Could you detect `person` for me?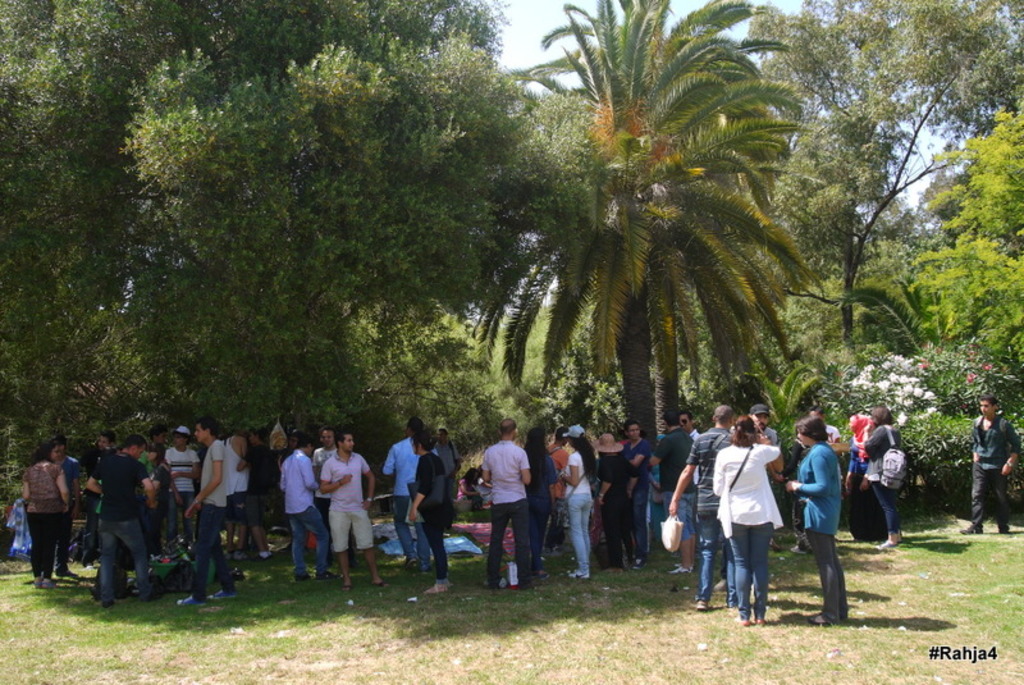
Detection result: {"x1": 782, "y1": 410, "x2": 846, "y2": 624}.
